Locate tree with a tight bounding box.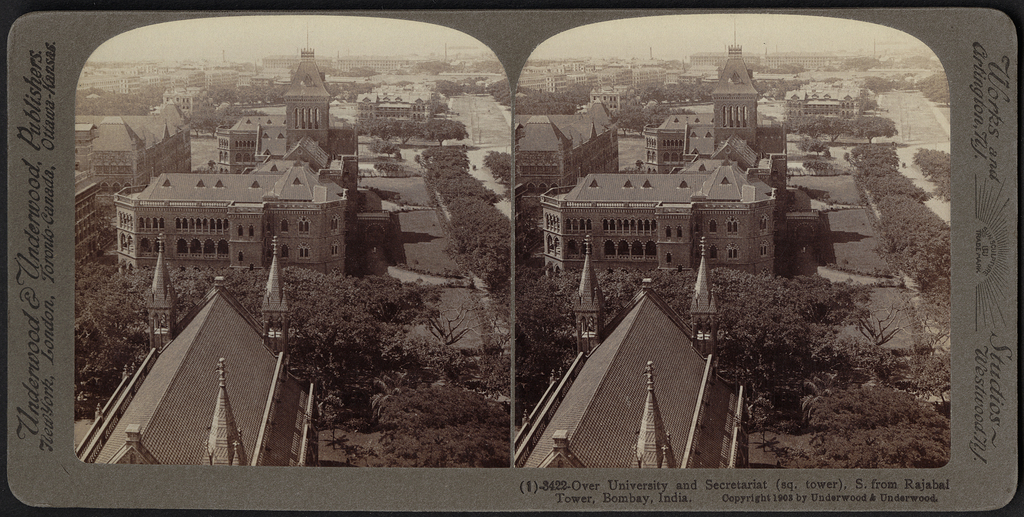
l=67, t=263, r=428, b=415.
